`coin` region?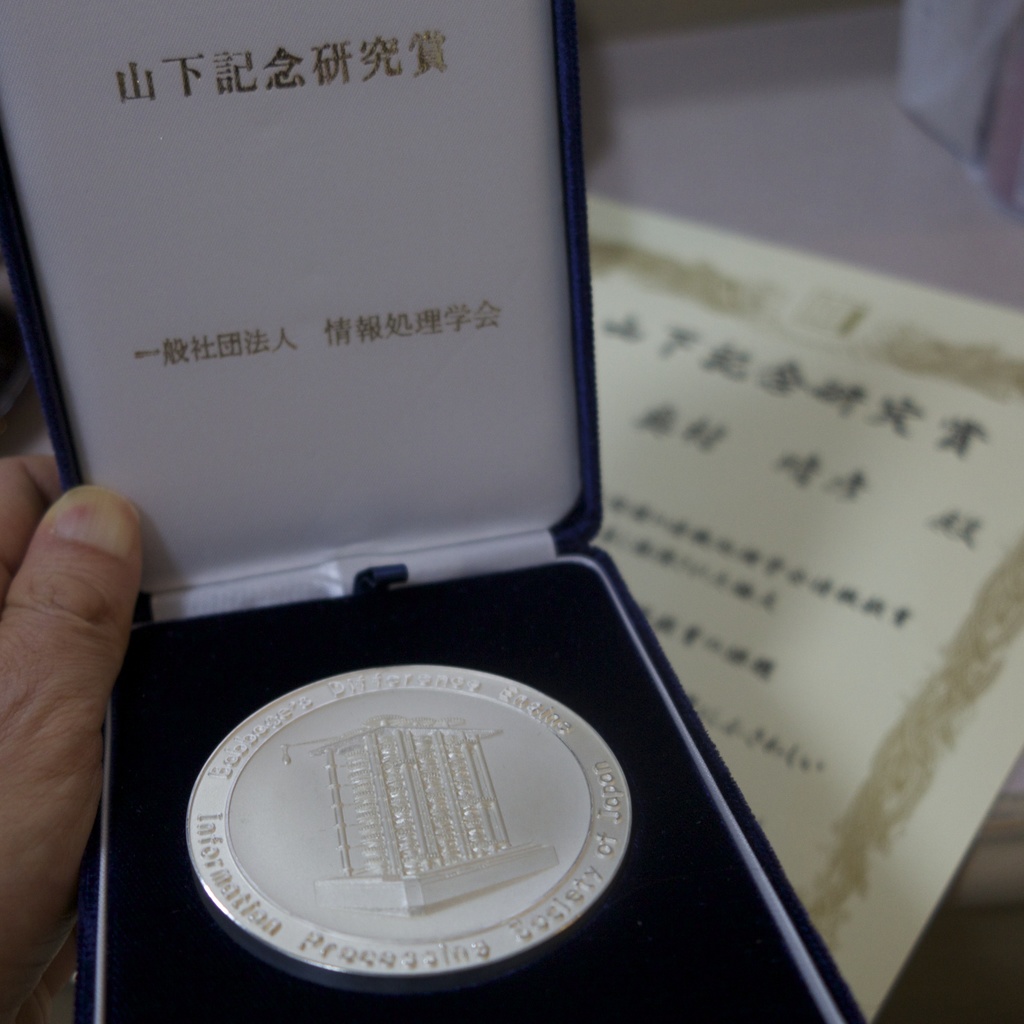
{"x1": 184, "y1": 662, "x2": 634, "y2": 975}
